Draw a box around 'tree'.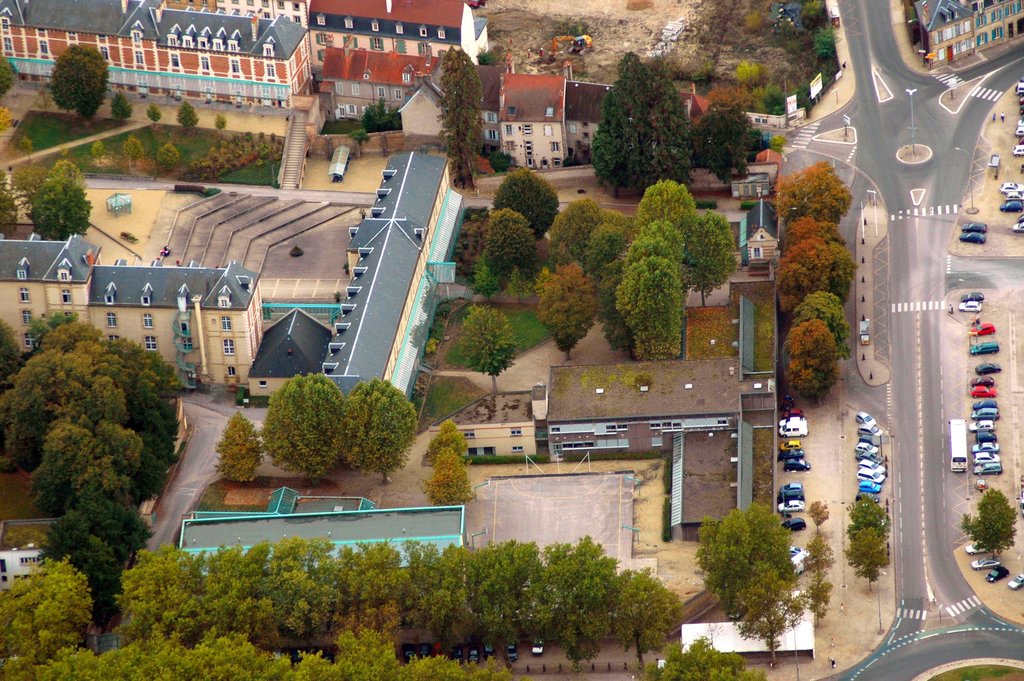
bbox=(586, 211, 629, 238).
